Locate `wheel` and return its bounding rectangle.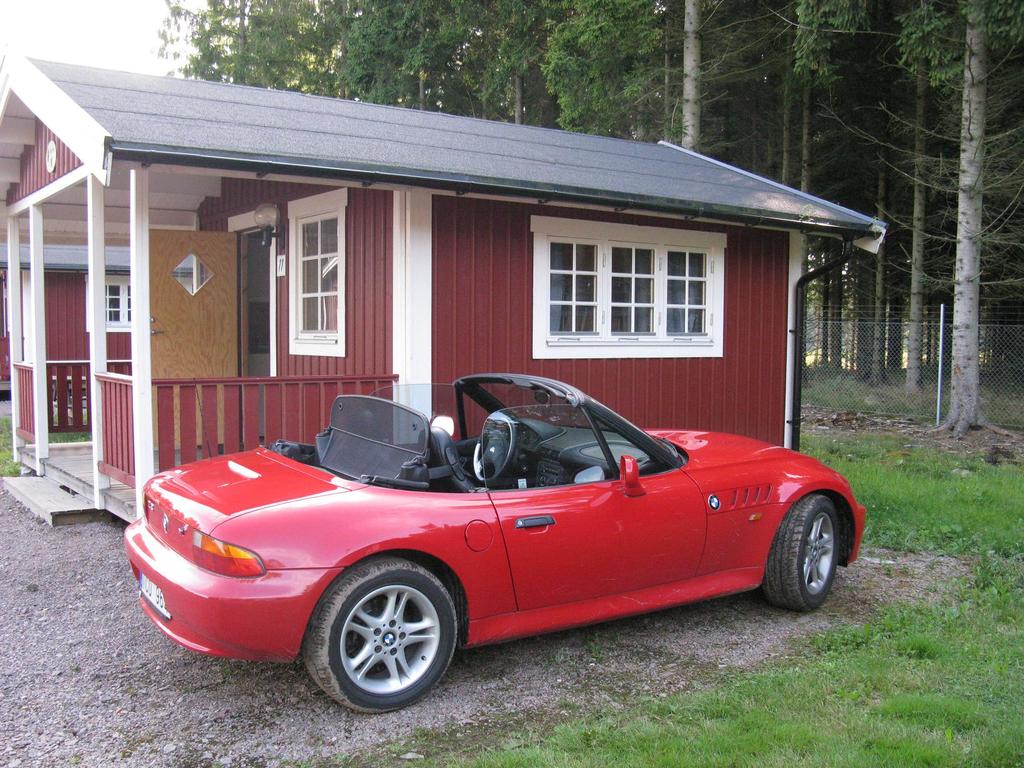
l=473, t=413, r=521, b=479.
